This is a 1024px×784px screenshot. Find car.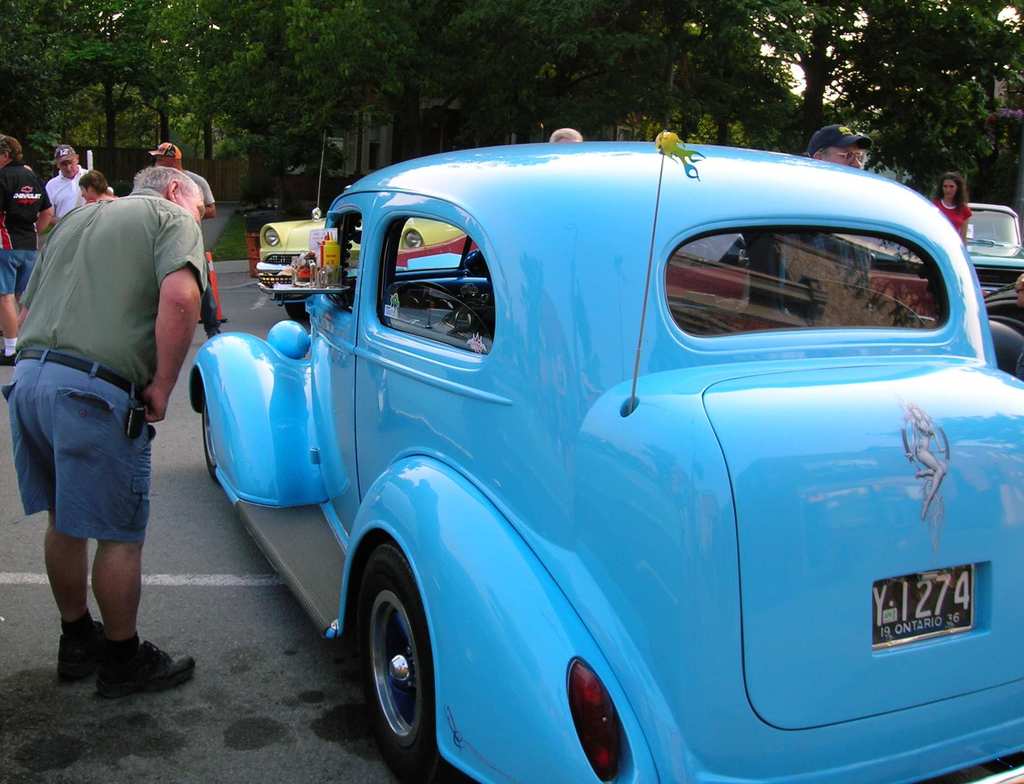
Bounding box: [left=965, top=200, right=1023, bottom=289].
